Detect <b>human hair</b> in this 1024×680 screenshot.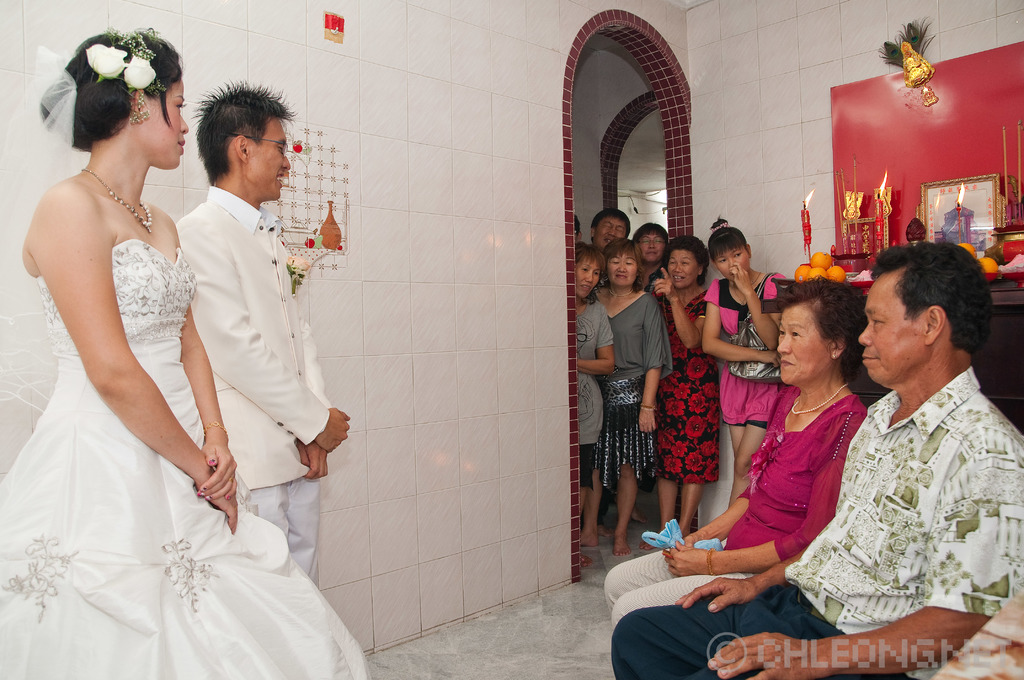
Detection: bbox=(586, 211, 632, 250).
